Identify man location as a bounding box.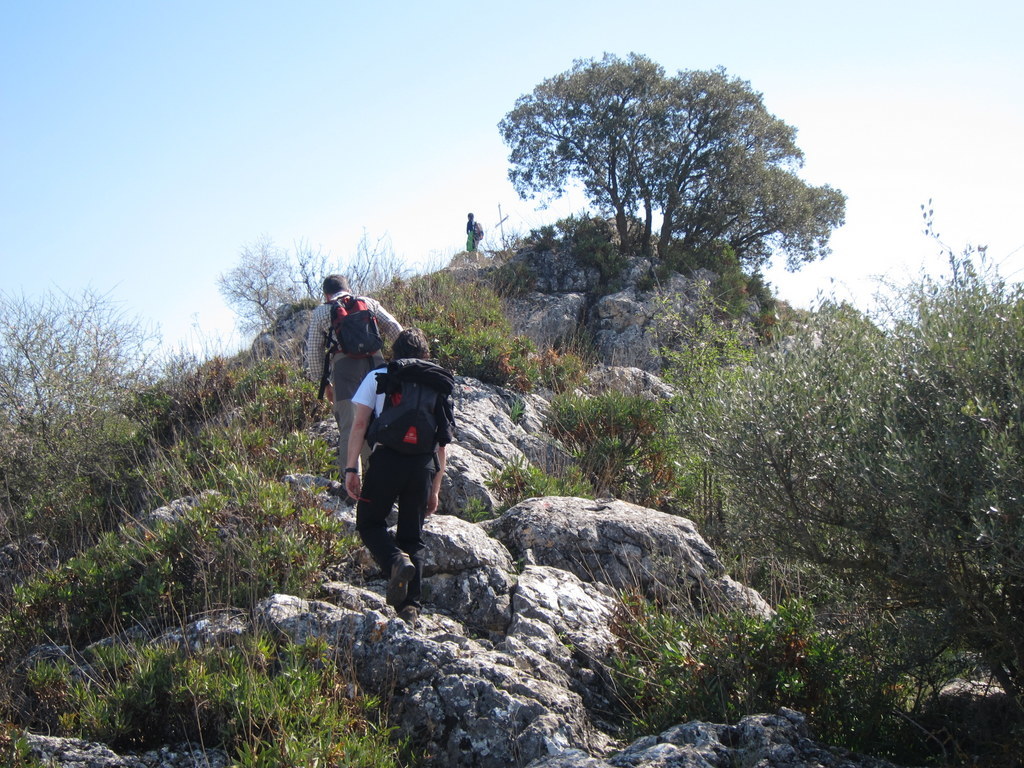
303:266:412:483.
